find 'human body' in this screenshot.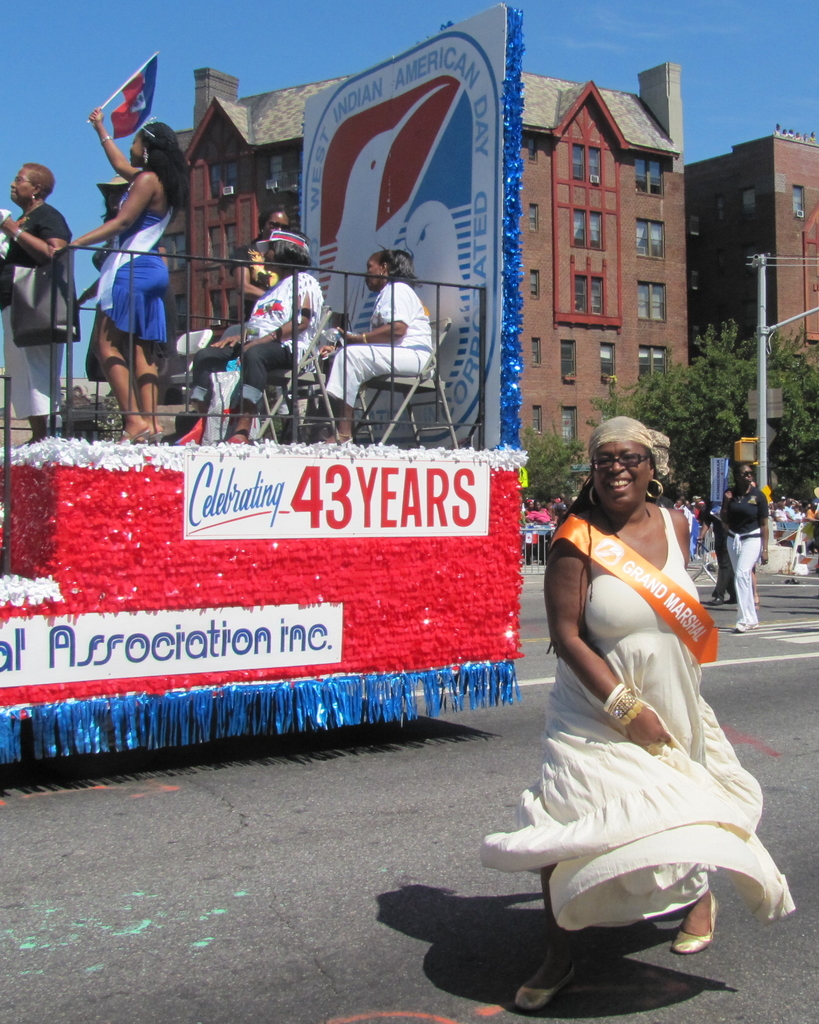
The bounding box for 'human body' is [321, 268, 432, 440].
